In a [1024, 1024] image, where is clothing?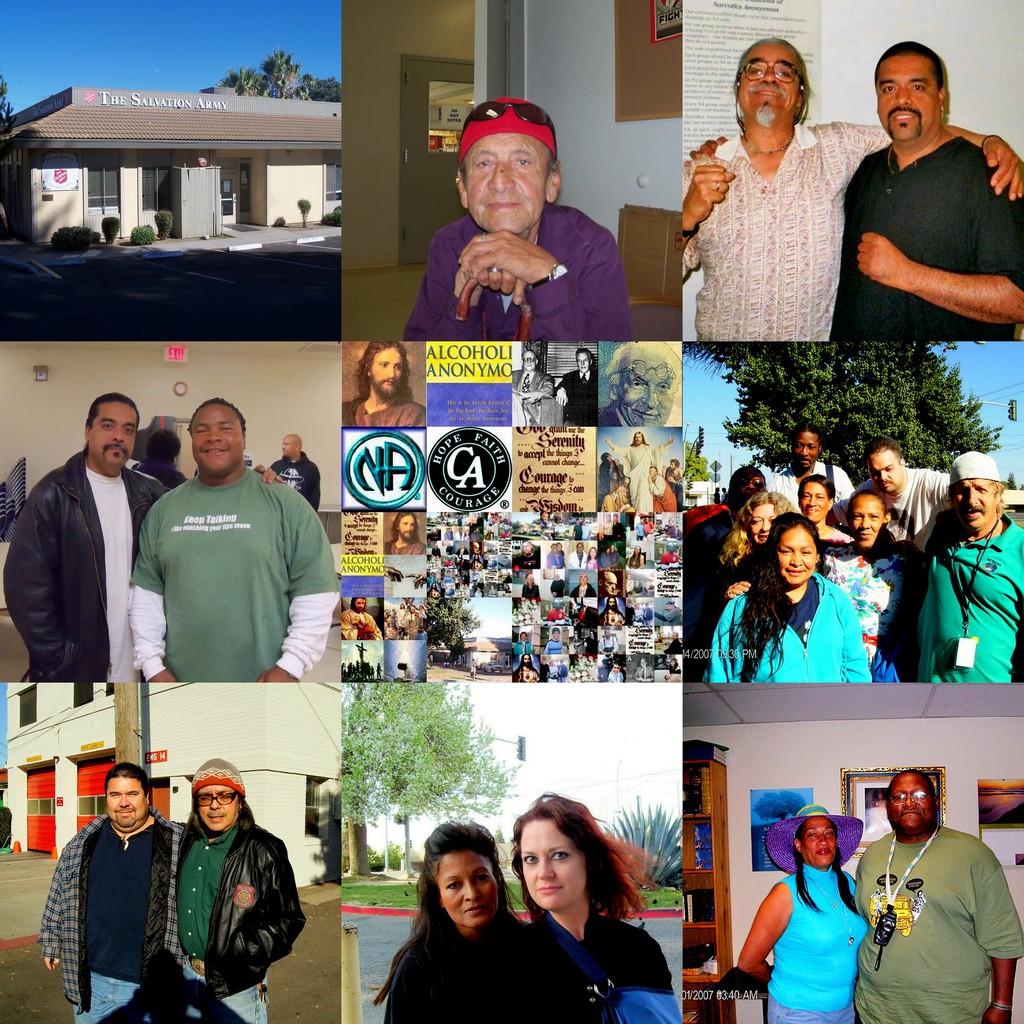
[x1=771, y1=851, x2=897, y2=1020].
